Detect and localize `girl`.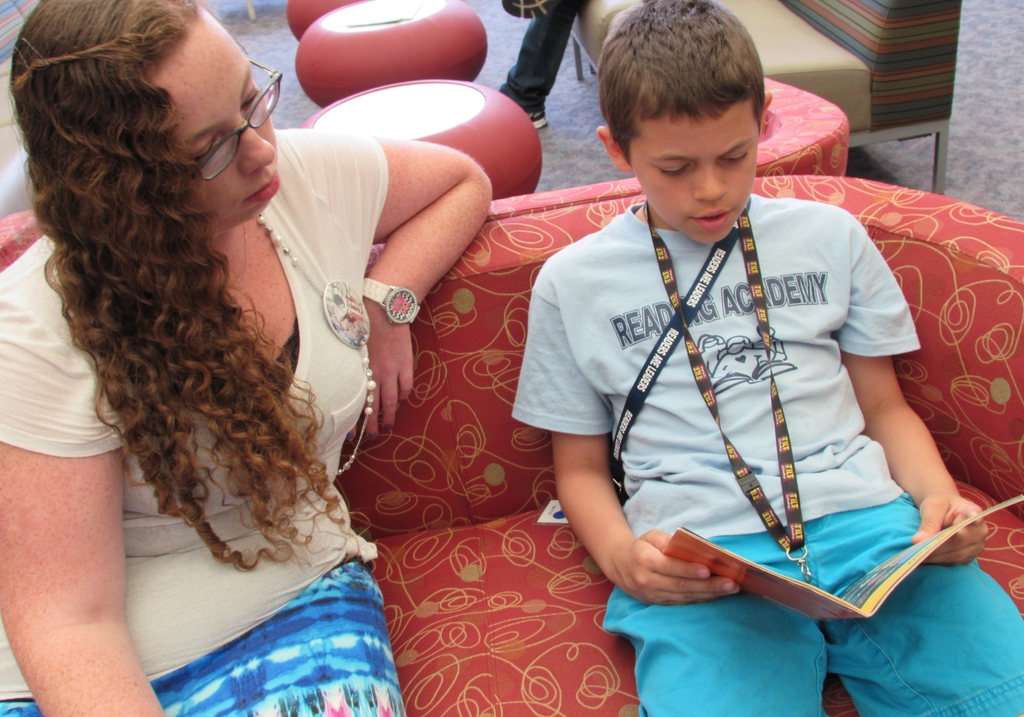
Localized at [0,0,494,716].
